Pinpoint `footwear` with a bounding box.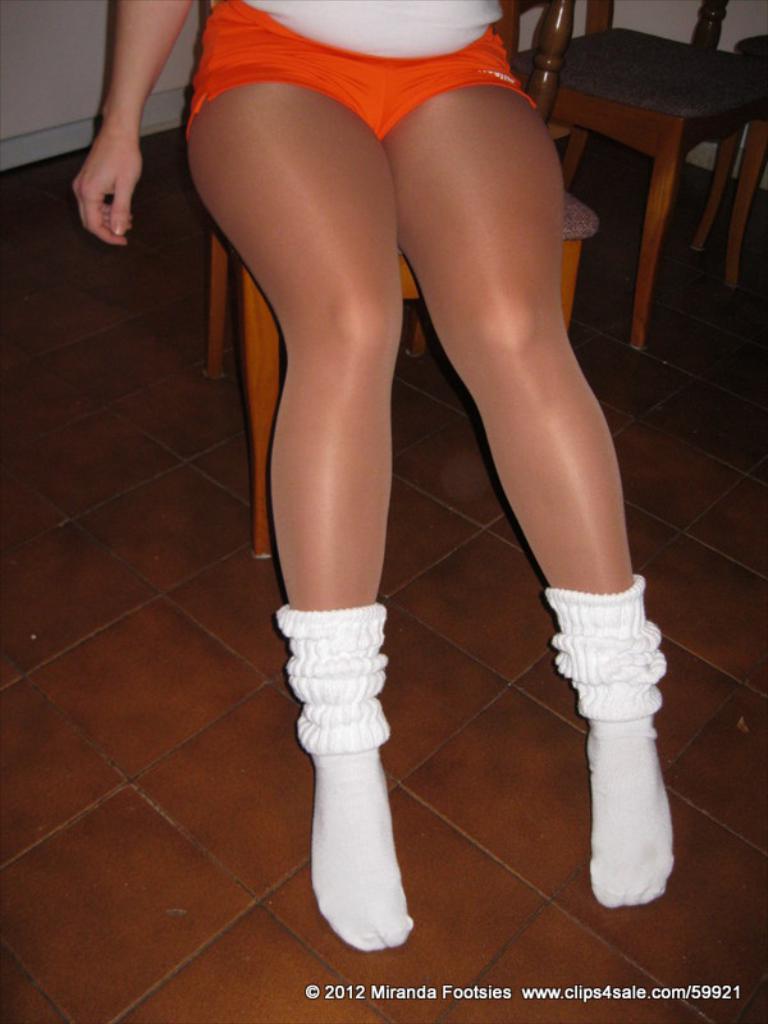
bbox(543, 576, 652, 904).
